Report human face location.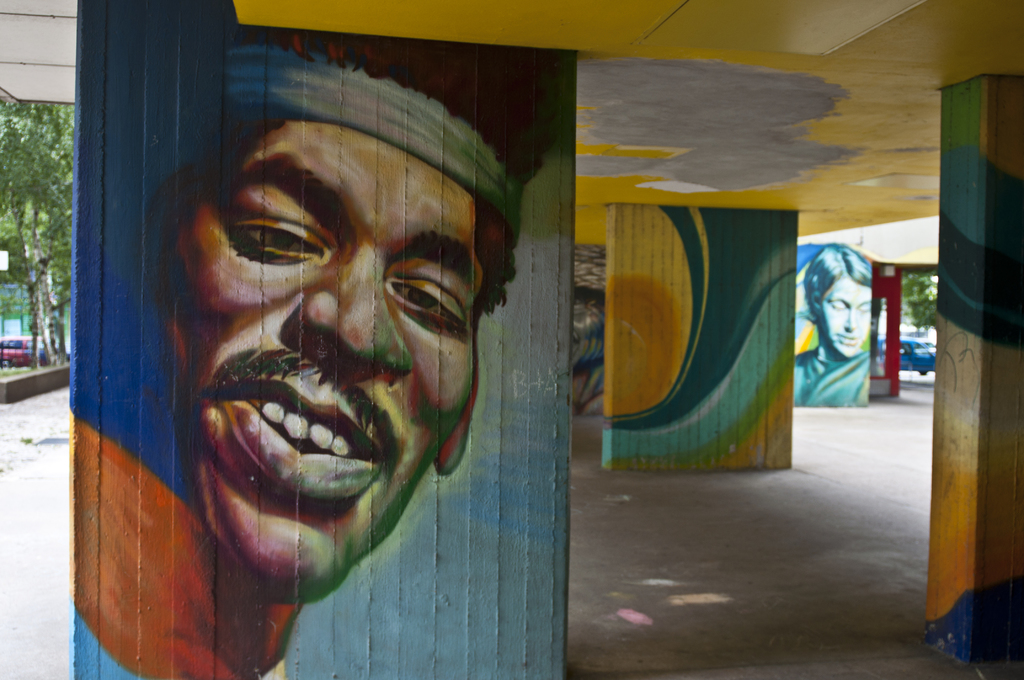
Report: bbox=[172, 124, 482, 608].
